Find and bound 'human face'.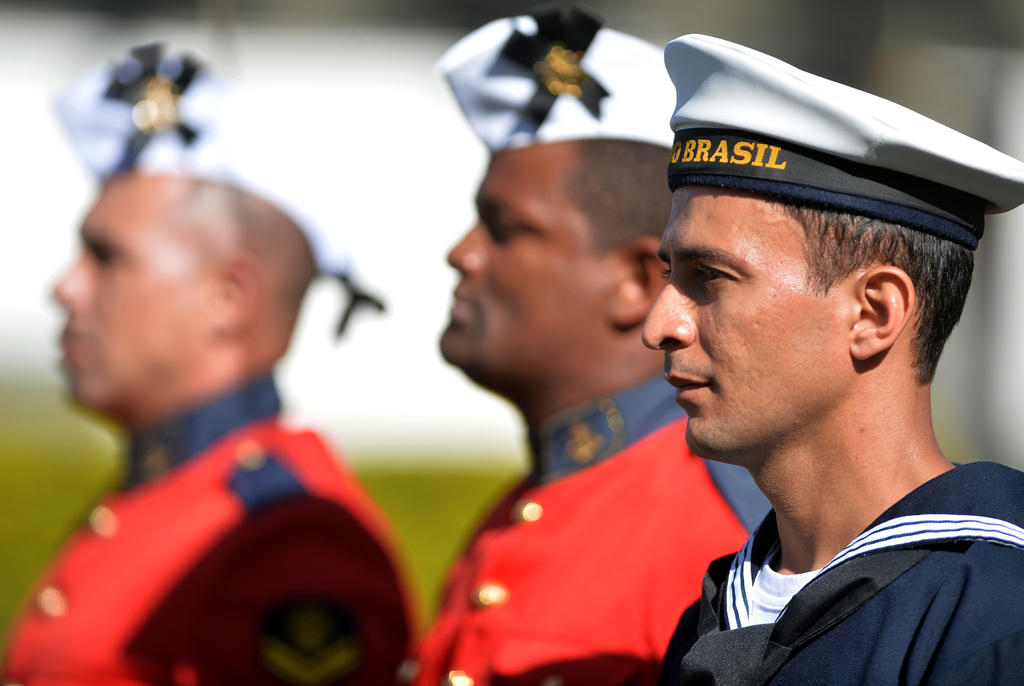
Bound: (x1=642, y1=183, x2=851, y2=454).
